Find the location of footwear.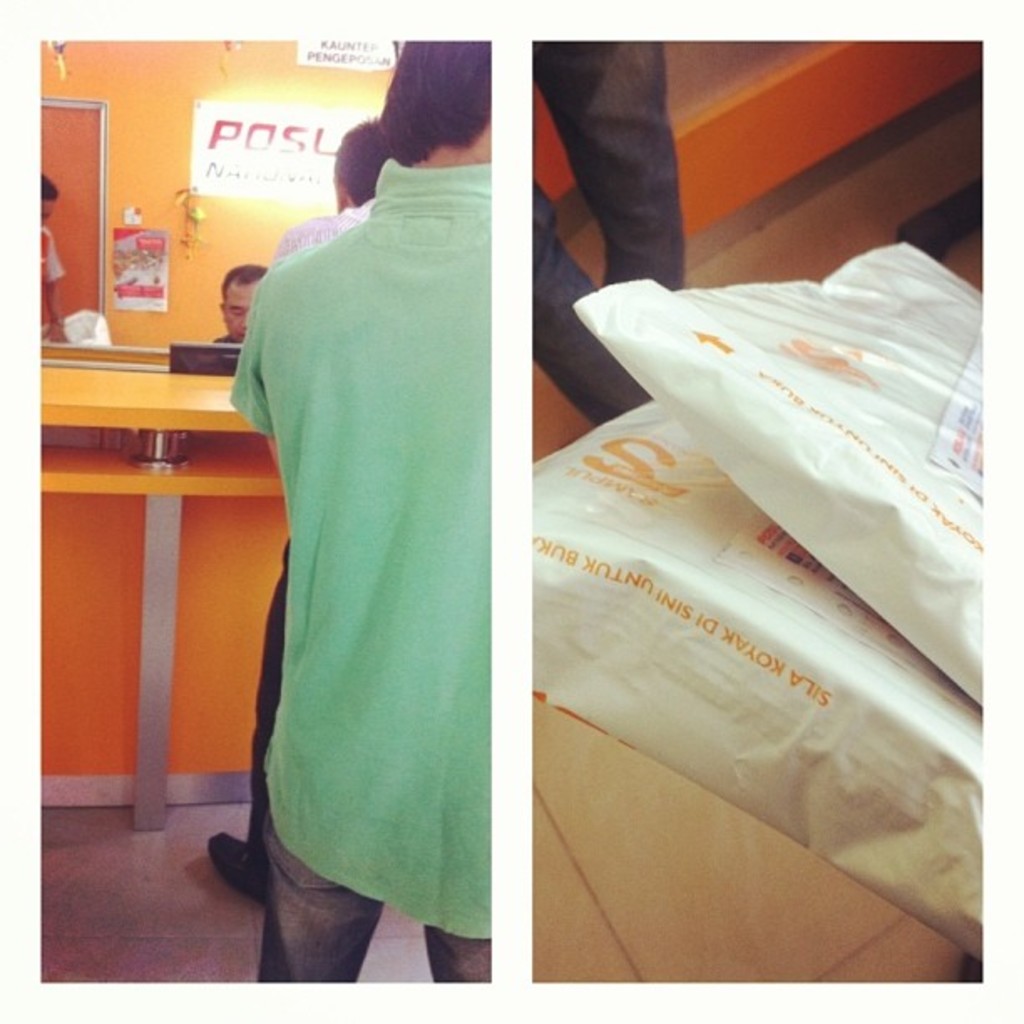
Location: [209, 823, 264, 904].
